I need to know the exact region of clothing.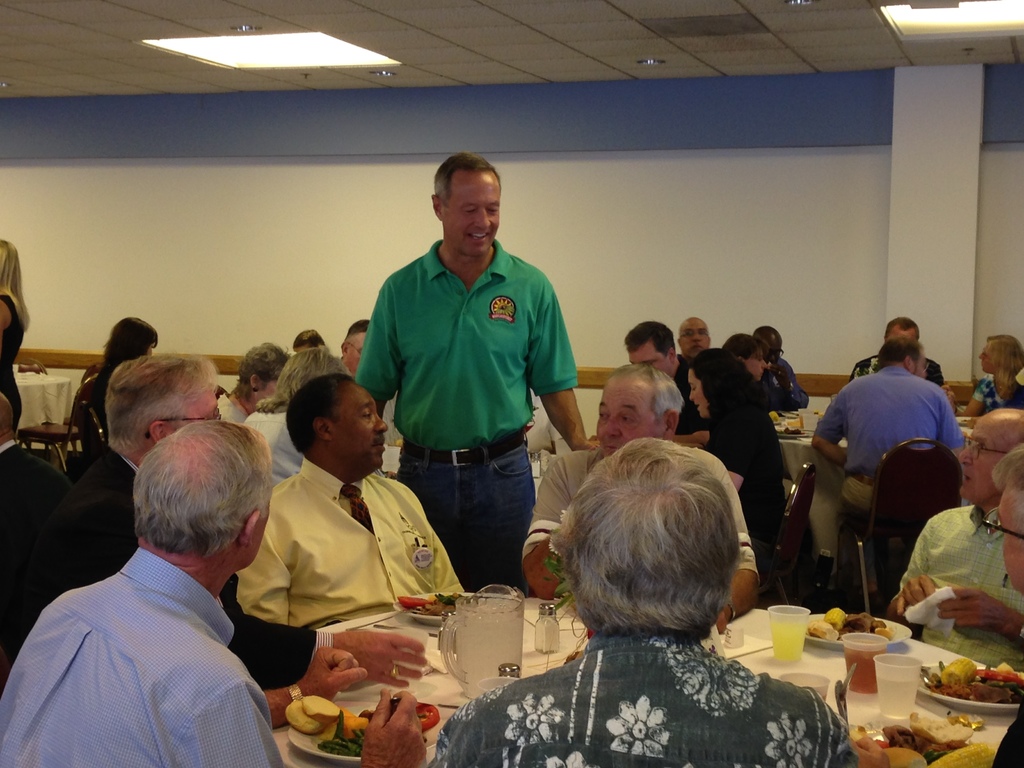
Region: crop(972, 368, 1023, 419).
